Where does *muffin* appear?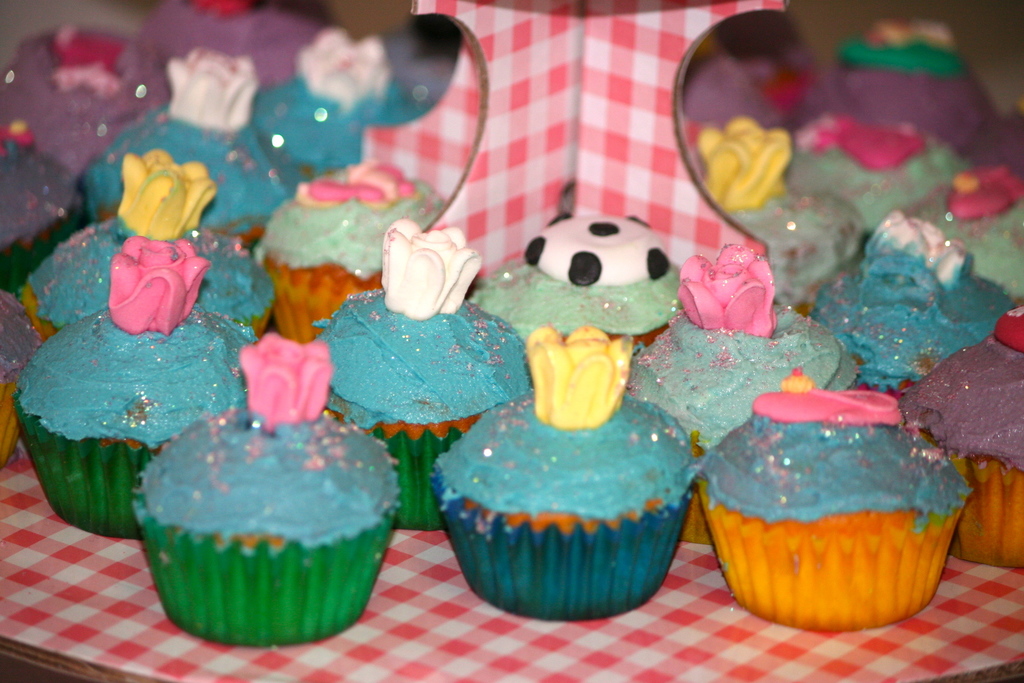
Appears at x1=0 y1=26 x2=178 y2=177.
